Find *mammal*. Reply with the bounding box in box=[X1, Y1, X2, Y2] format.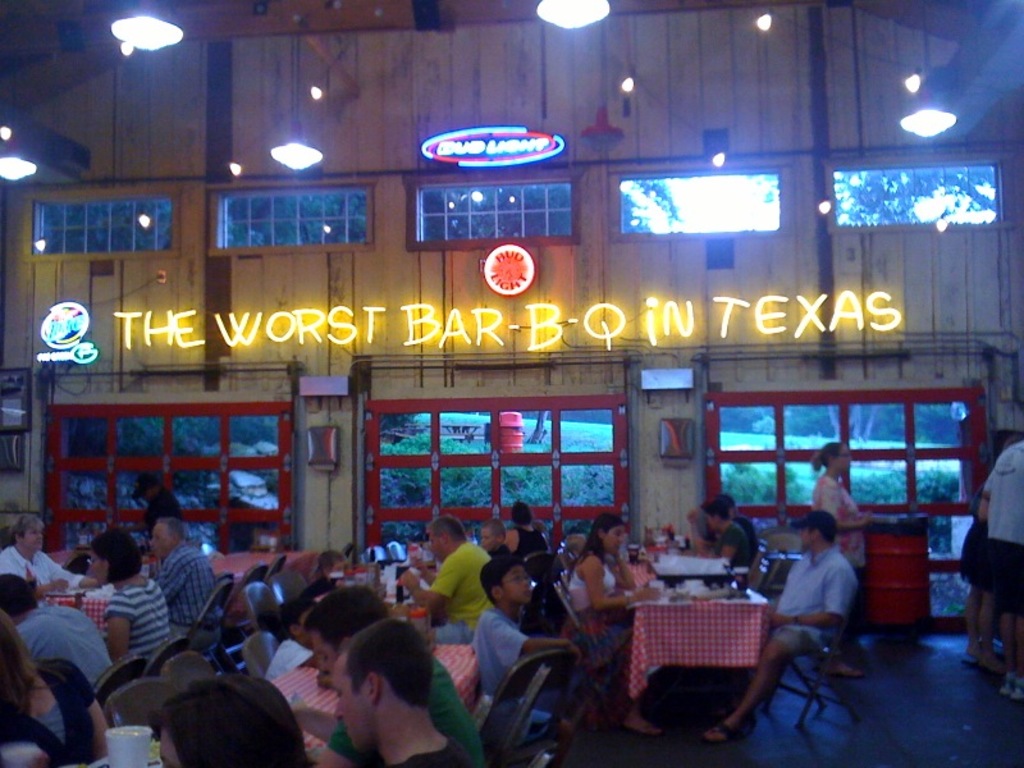
box=[397, 512, 492, 641].
